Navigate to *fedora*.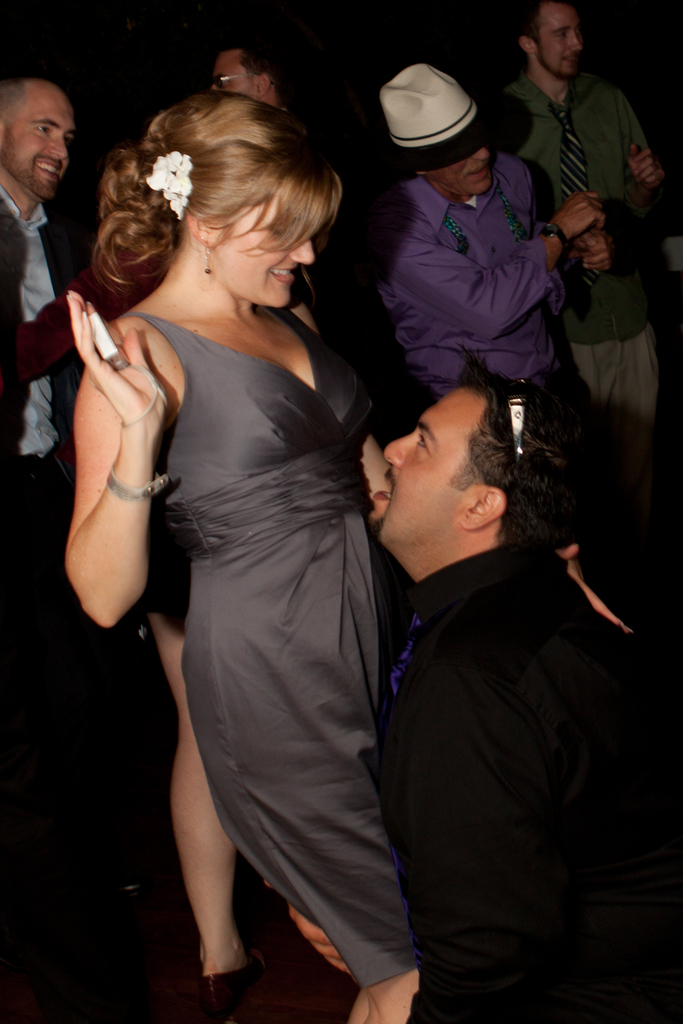
Navigation target: 374, 49, 506, 174.
